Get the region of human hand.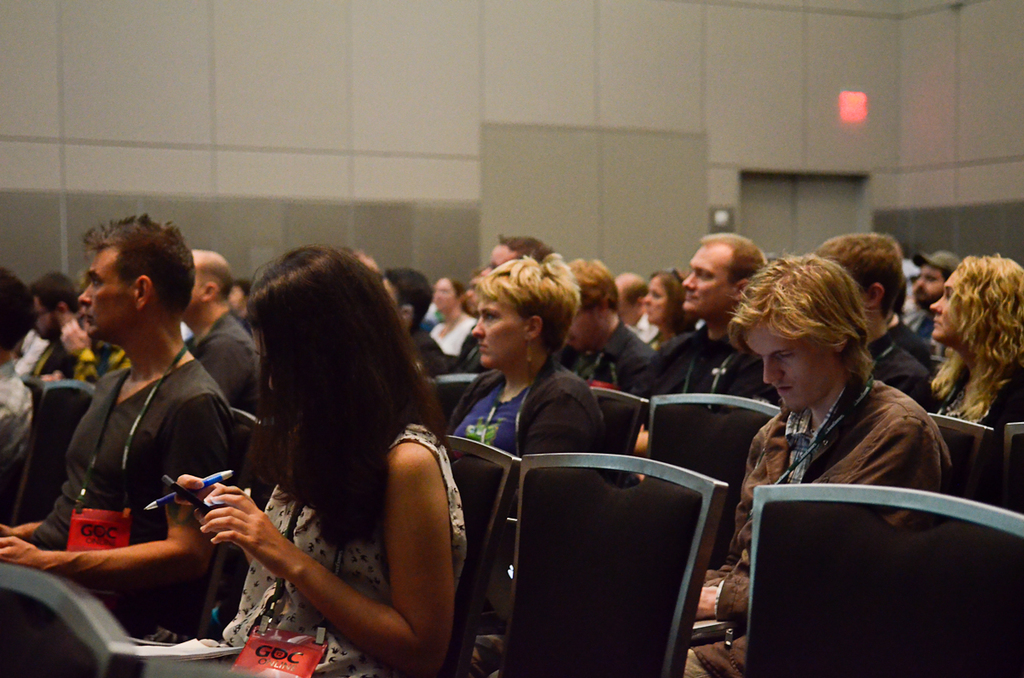
box=[0, 524, 32, 540].
